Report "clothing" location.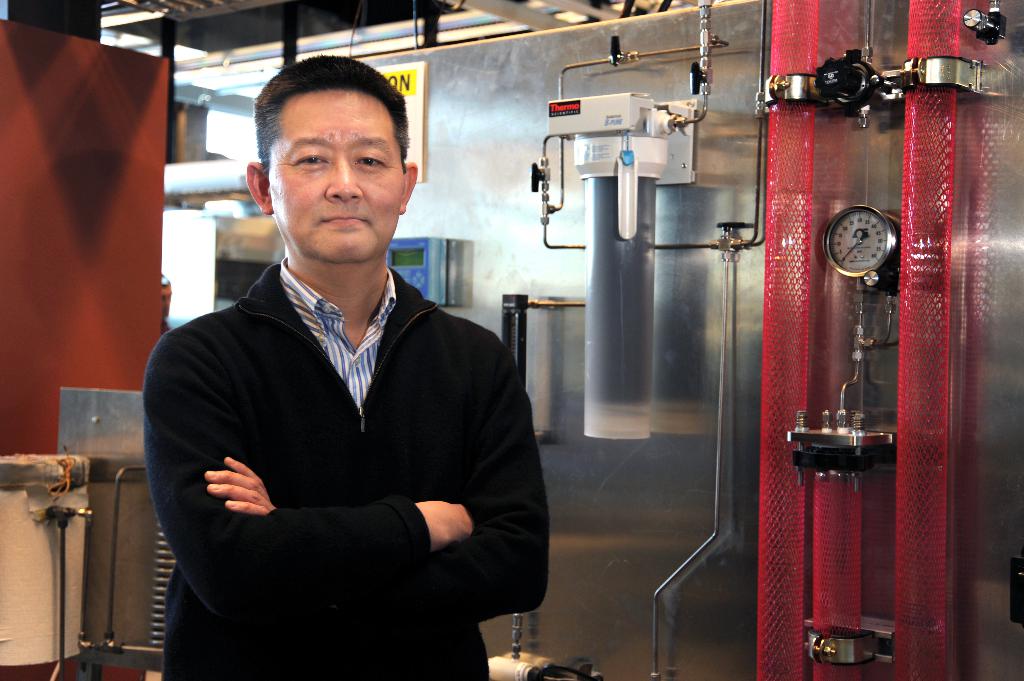
Report: Rect(150, 258, 546, 680).
